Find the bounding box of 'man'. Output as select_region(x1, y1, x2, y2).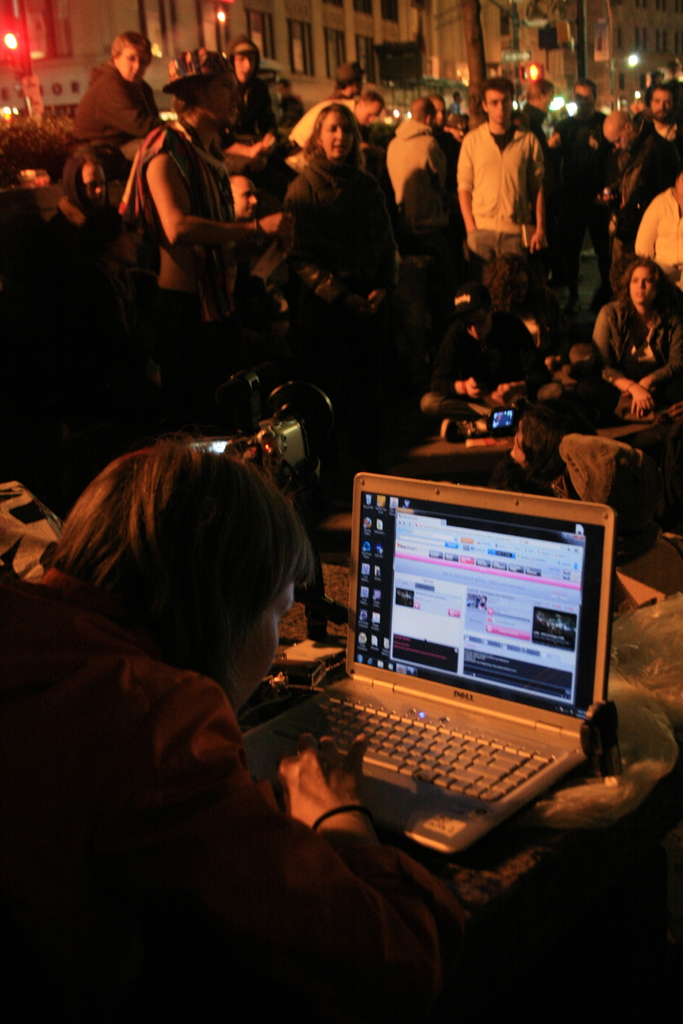
select_region(117, 49, 304, 342).
